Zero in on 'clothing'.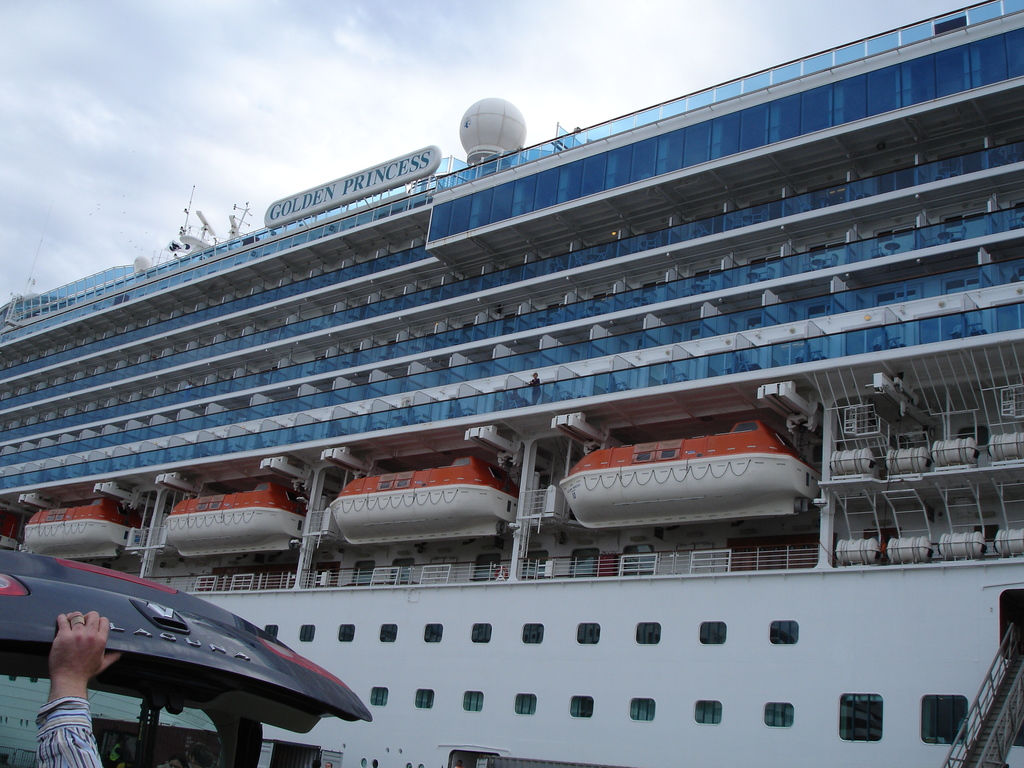
Zeroed in: bbox=[21, 707, 104, 767].
